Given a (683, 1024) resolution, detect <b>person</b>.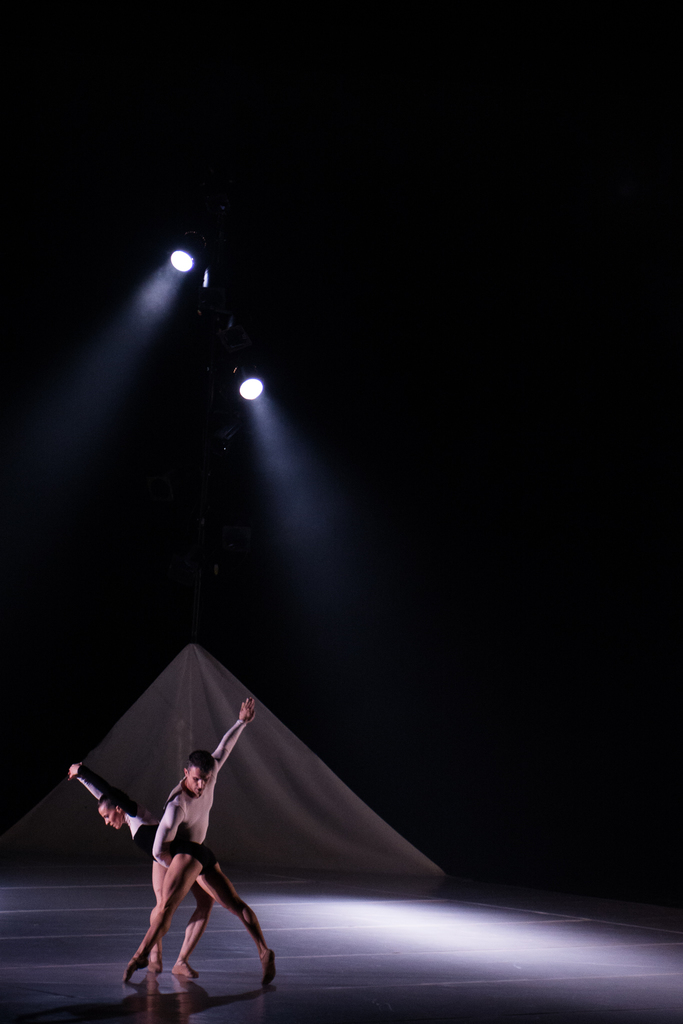
bbox=(67, 769, 256, 981).
